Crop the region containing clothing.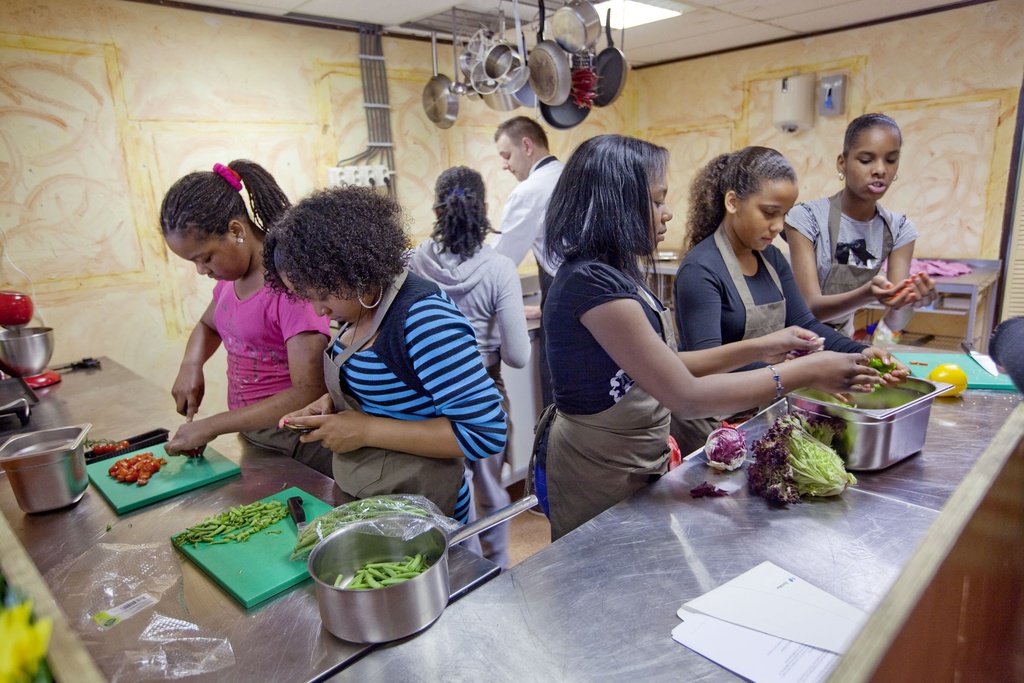
Crop region: l=212, t=274, r=335, b=477.
